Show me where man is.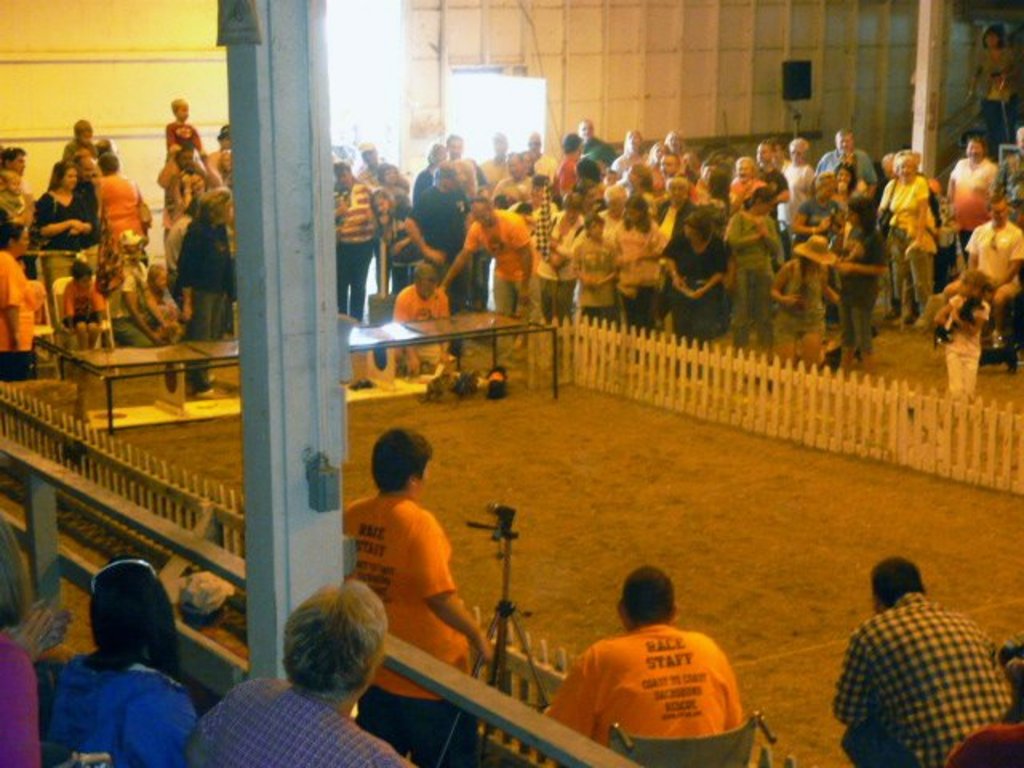
man is at bbox(810, 128, 877, 206).
